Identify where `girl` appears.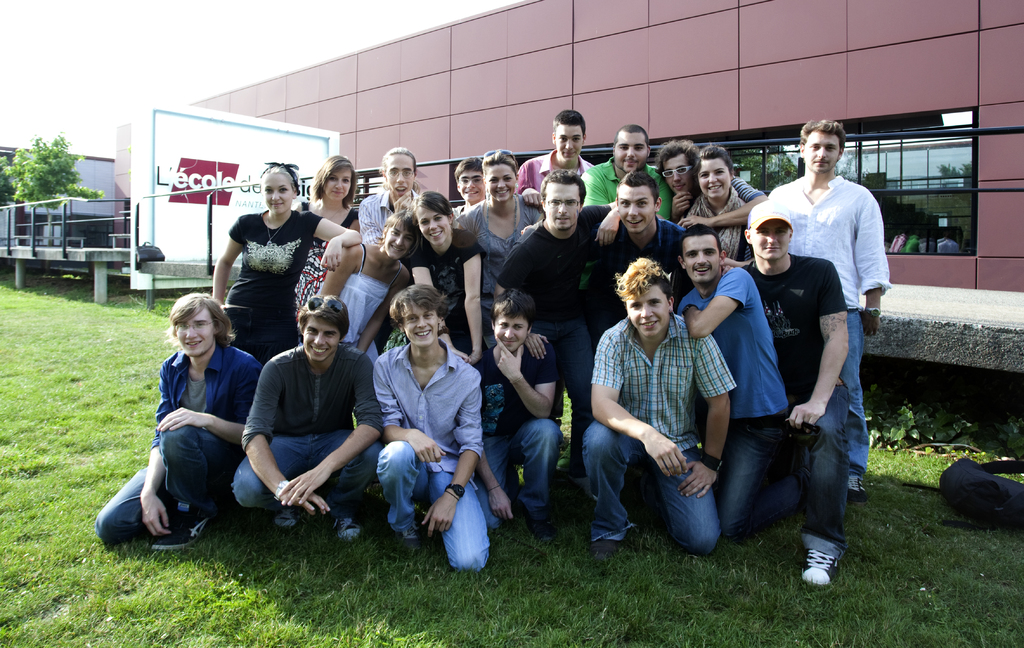
Appears at [452,145,547,356].
